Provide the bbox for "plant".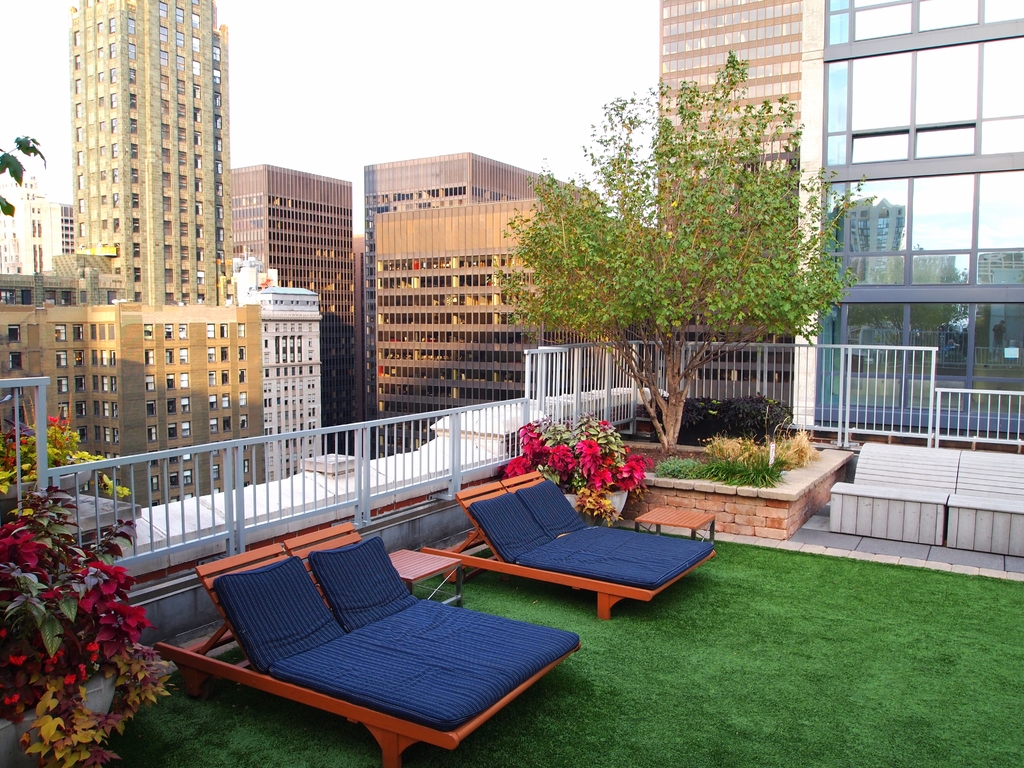
[0, 412, 136, 505].
